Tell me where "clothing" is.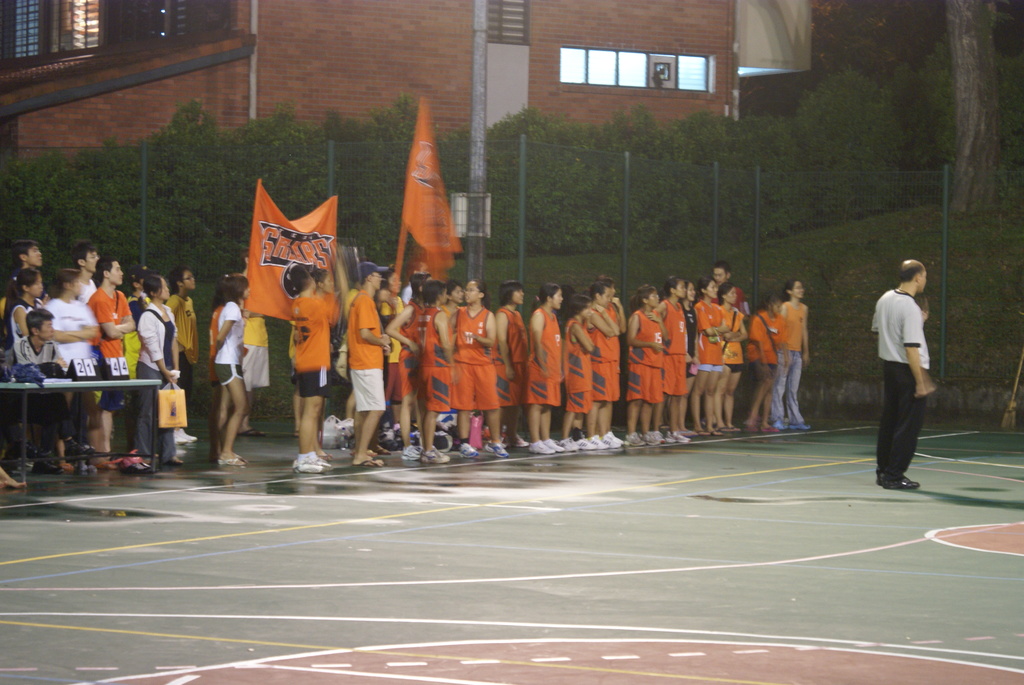
"clothing" is at x1=234, y1=294, x2=269, y2=397.
